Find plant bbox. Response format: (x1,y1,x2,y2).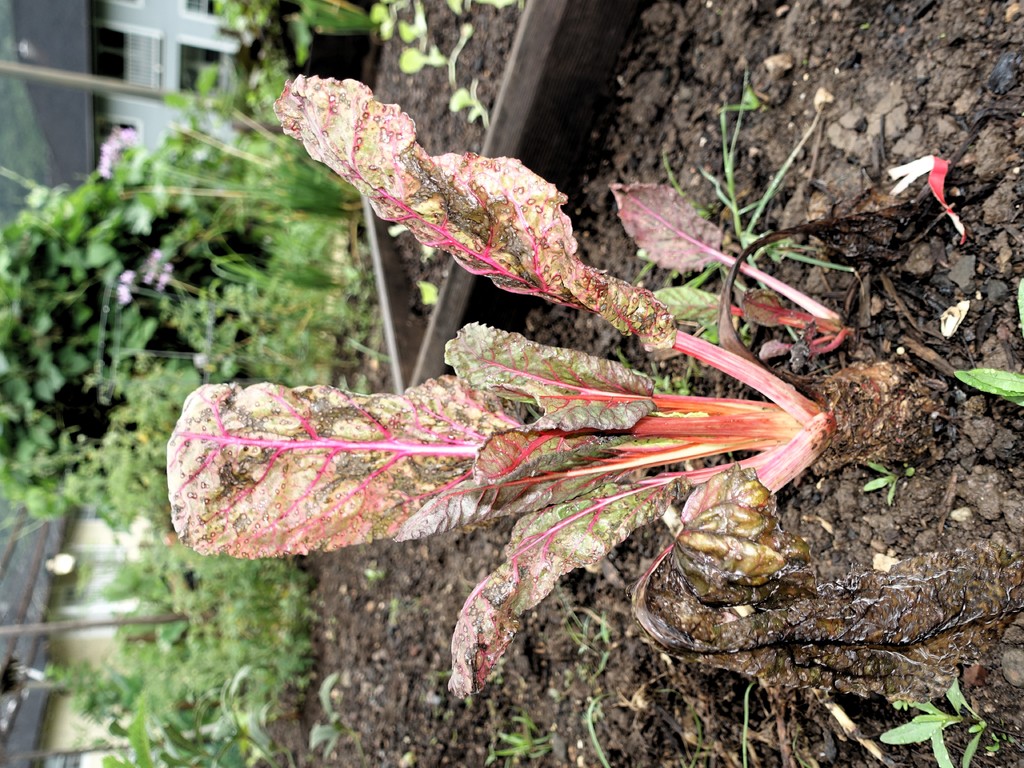
(956,348,1023,404).
